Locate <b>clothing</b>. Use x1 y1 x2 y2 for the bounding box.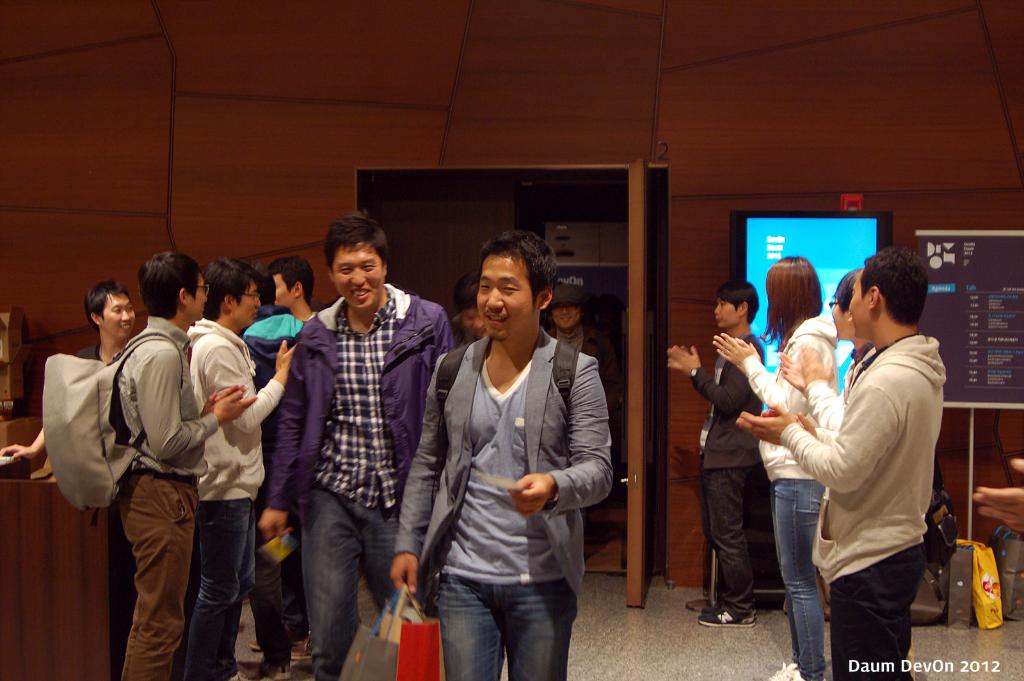
764 313 849 680.
